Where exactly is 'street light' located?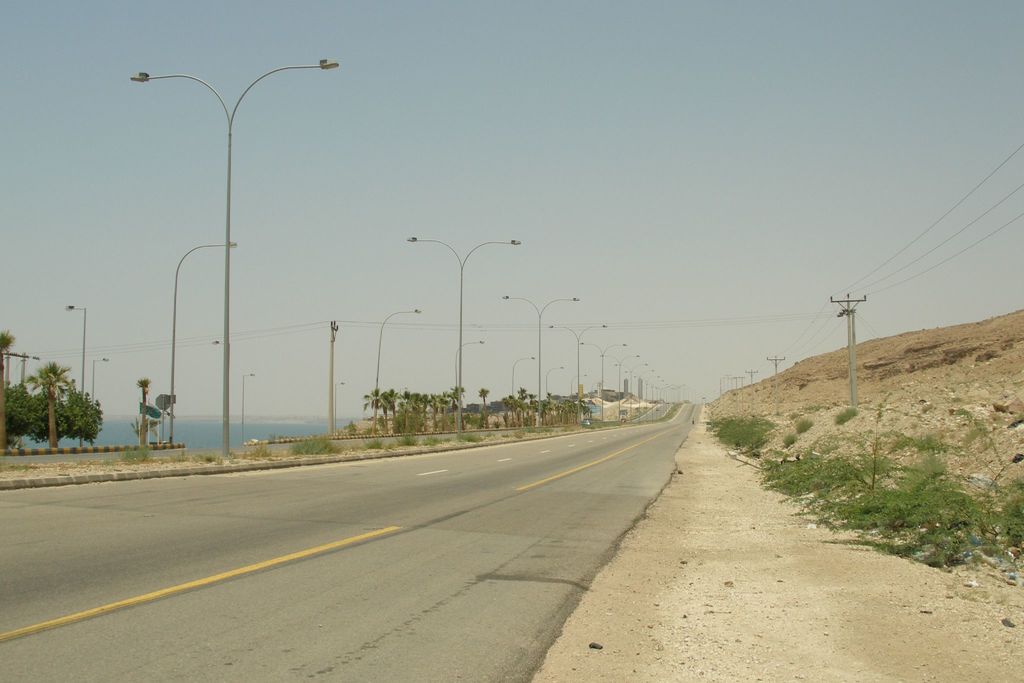
Its bounding box is rect(88, 355, 111, 404).
